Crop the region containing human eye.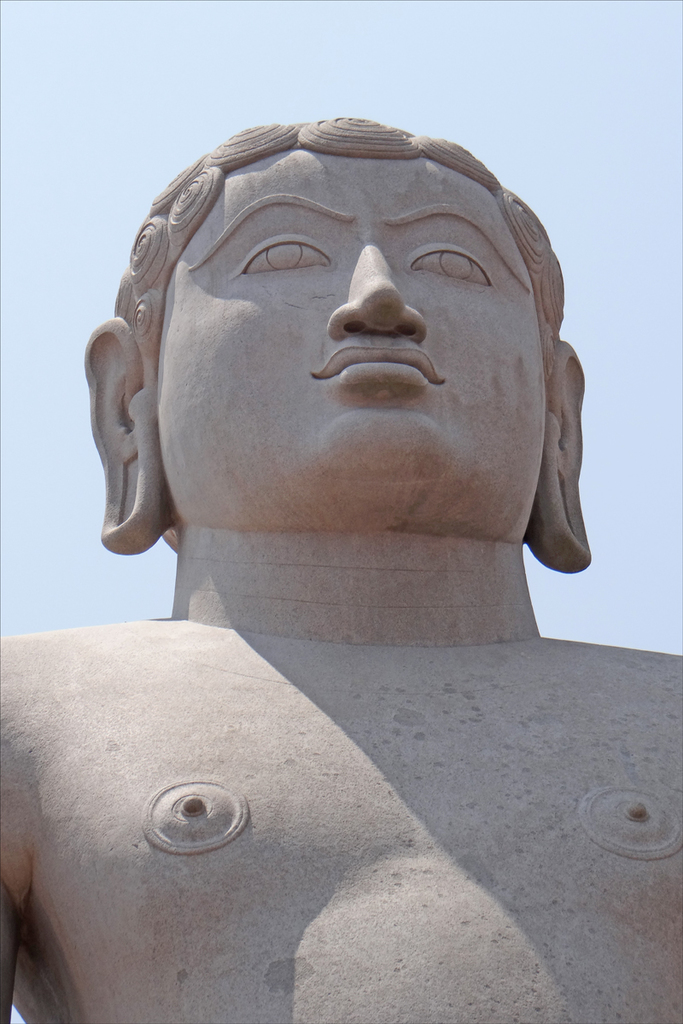
Crop region: select_region(399, 233, 496, 288).
